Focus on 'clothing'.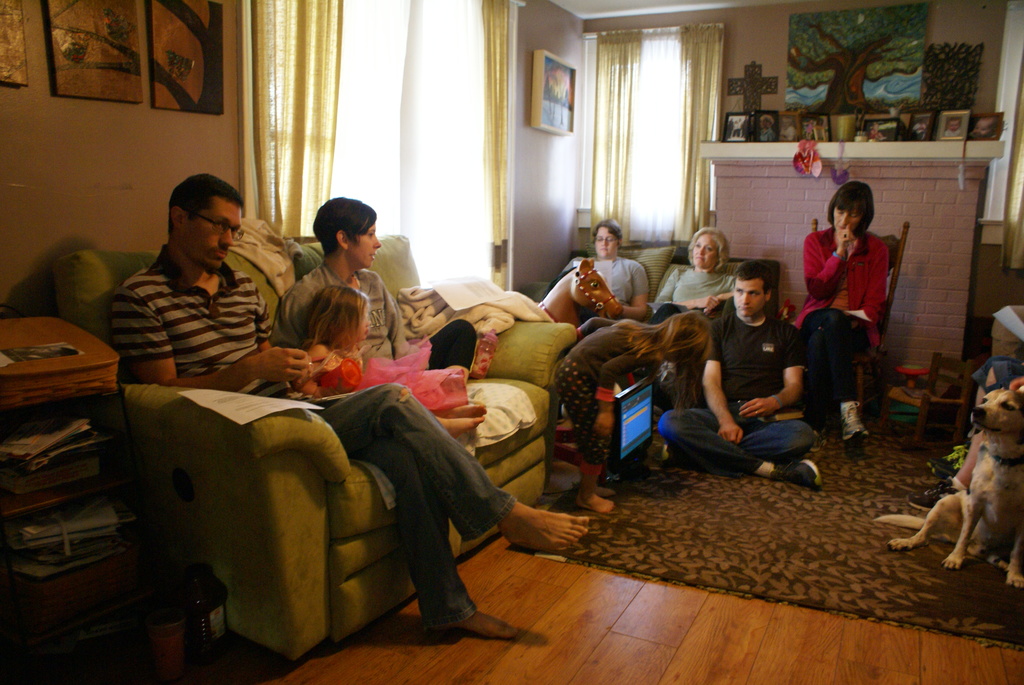
Focused at <bbox>110, 242, 517, 628</bbox>.
